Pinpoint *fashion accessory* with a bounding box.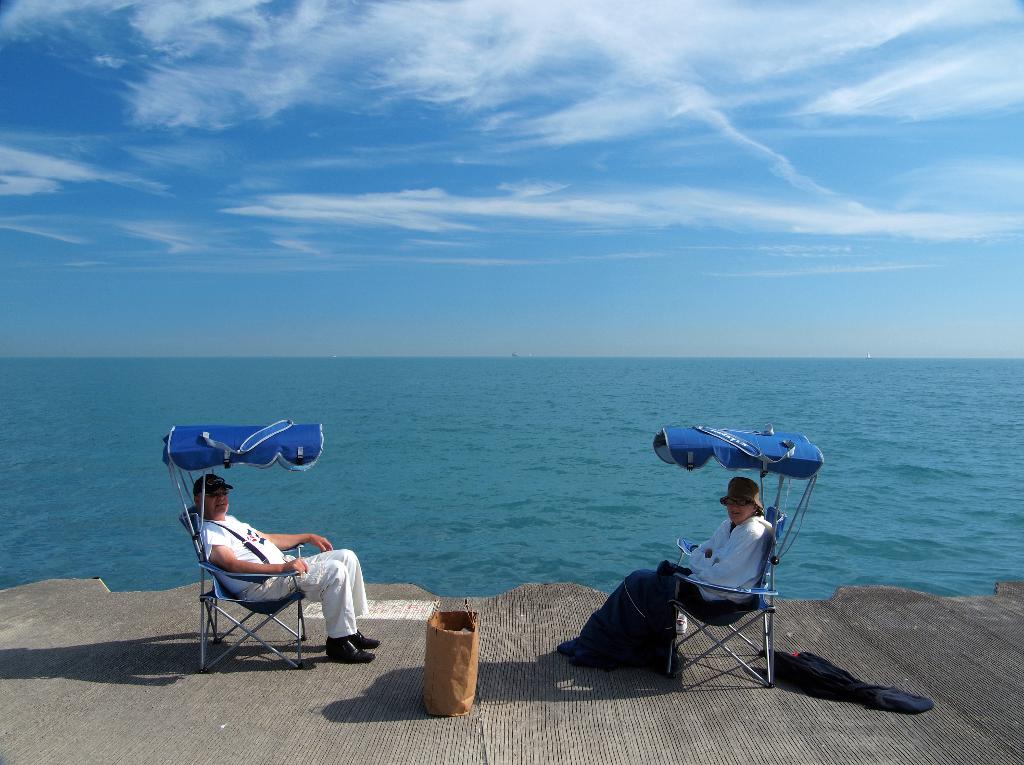
191,473,234,494.
